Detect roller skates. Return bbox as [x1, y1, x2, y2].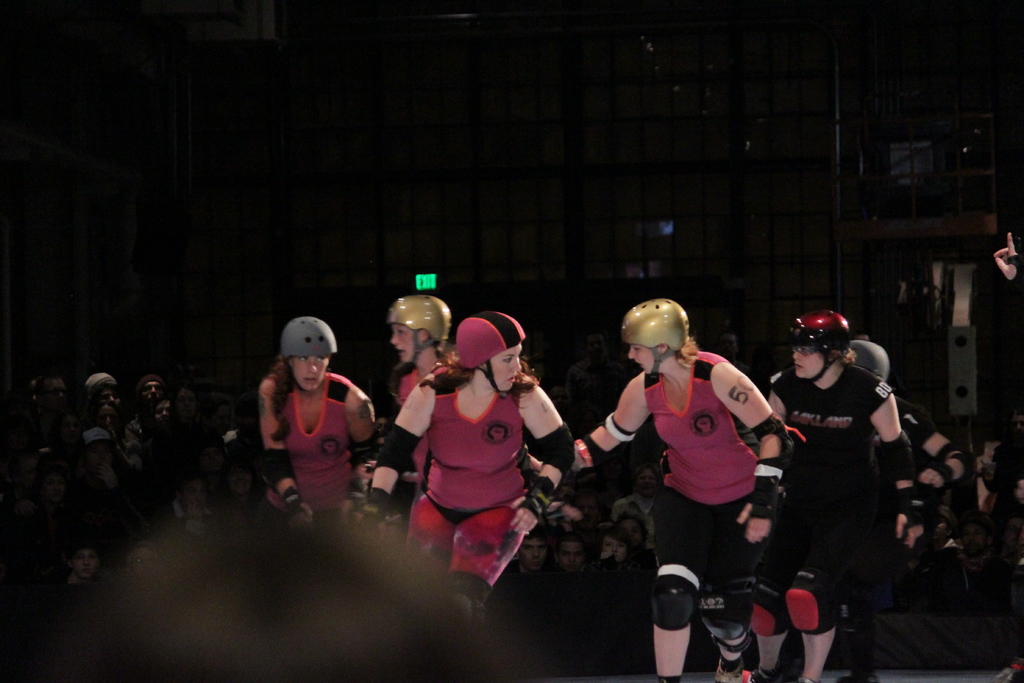
[753, 666, 776, 682].
